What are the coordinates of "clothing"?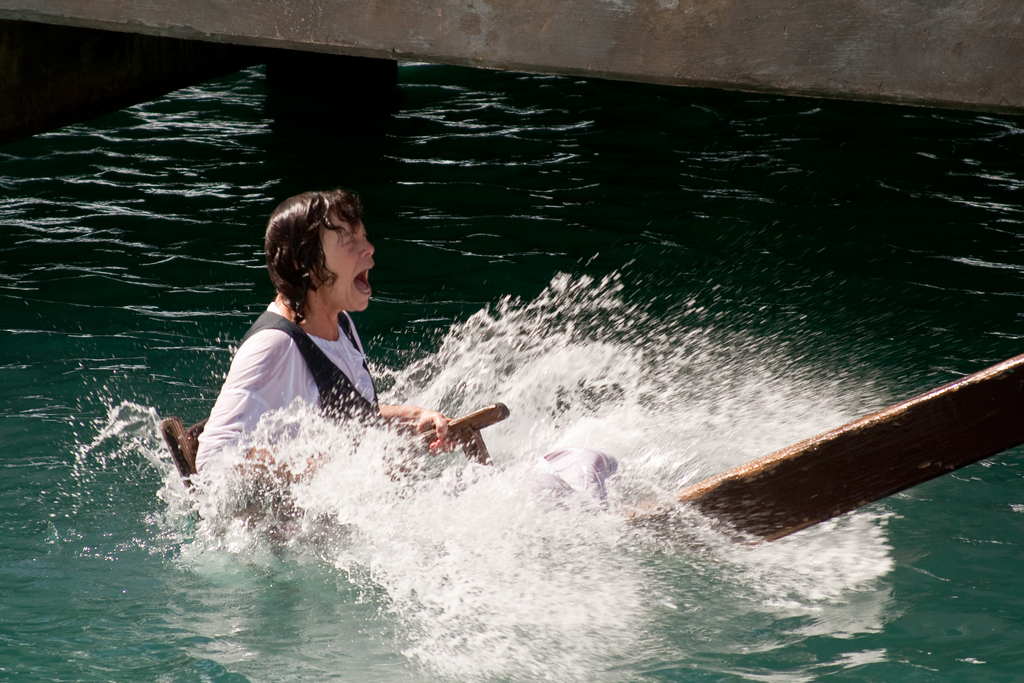
[x1=195, y1=302, x2=618, y2=515].
